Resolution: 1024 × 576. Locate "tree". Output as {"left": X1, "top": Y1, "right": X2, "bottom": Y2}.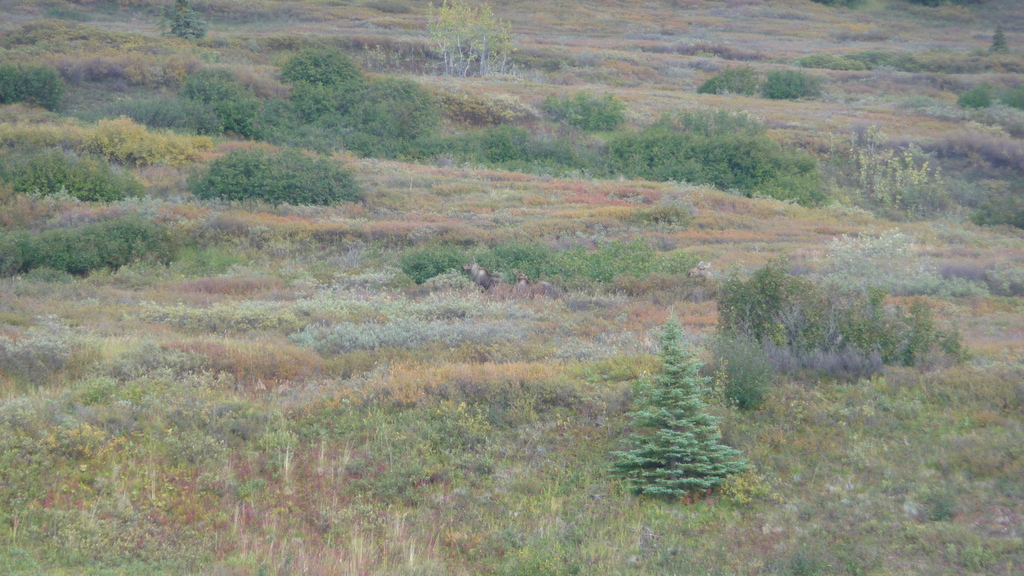
{"left": 812, "top": 200, "right": 931, "bottom": 287}.
